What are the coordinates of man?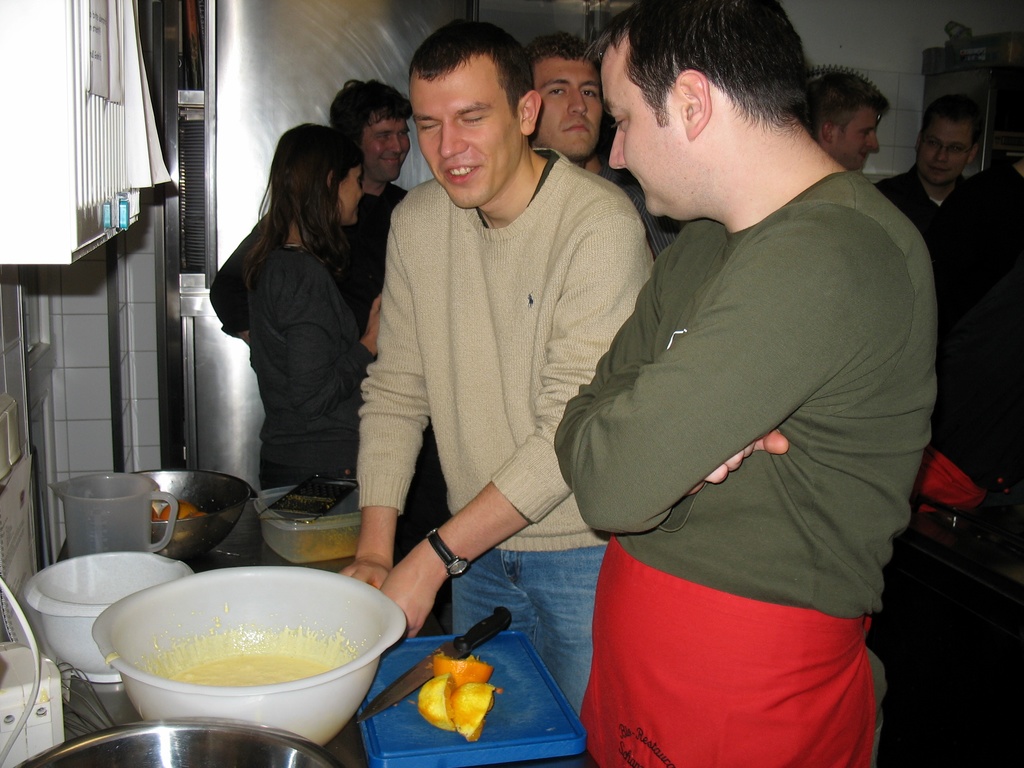
rect(794, 50, 885, 177).
